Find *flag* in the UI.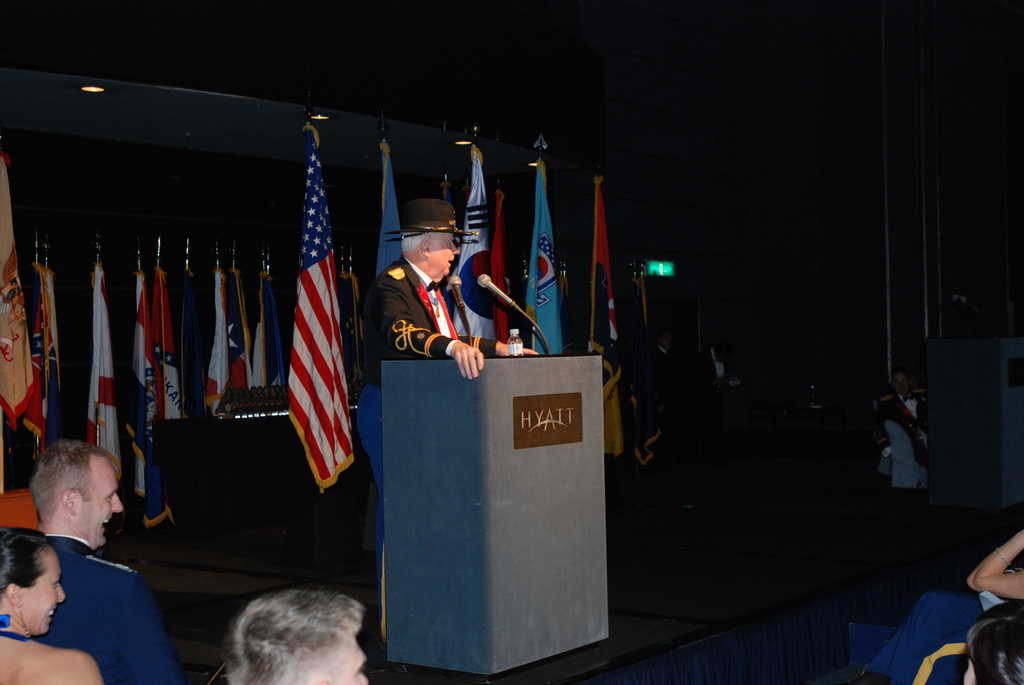
UI element at x1=81, y1=256, x2=125, y2=467.
